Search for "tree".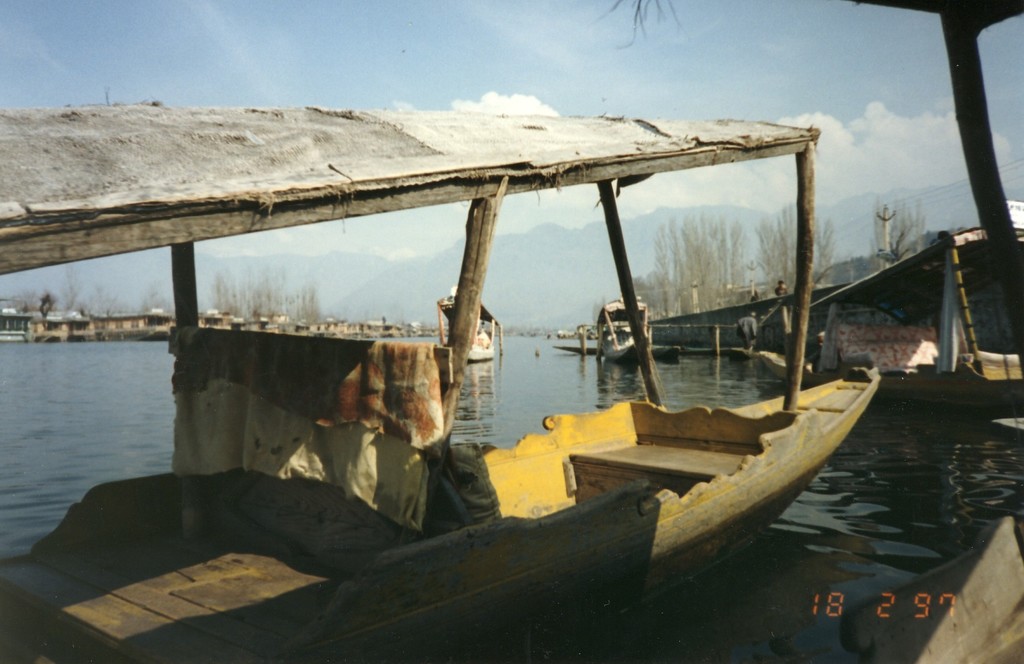
Found at {"x1": 867, "y1": 191, "x2": 934, "y2": 271}.
